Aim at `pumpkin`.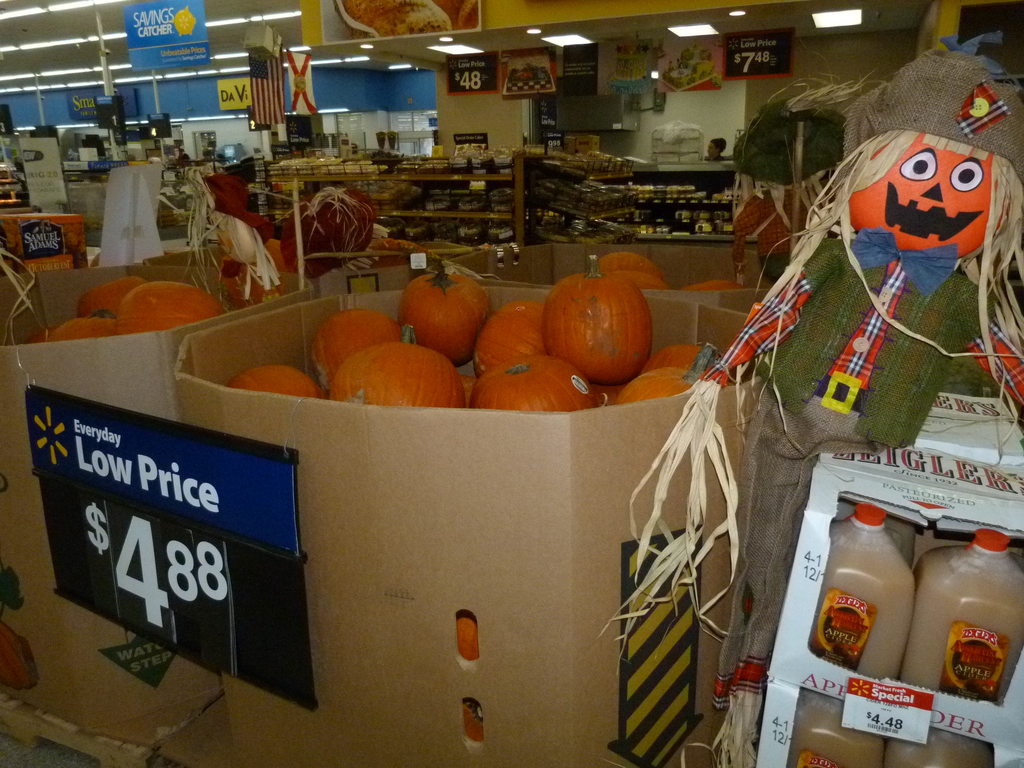
Aimed at crop(115, 280, 230, 335).
